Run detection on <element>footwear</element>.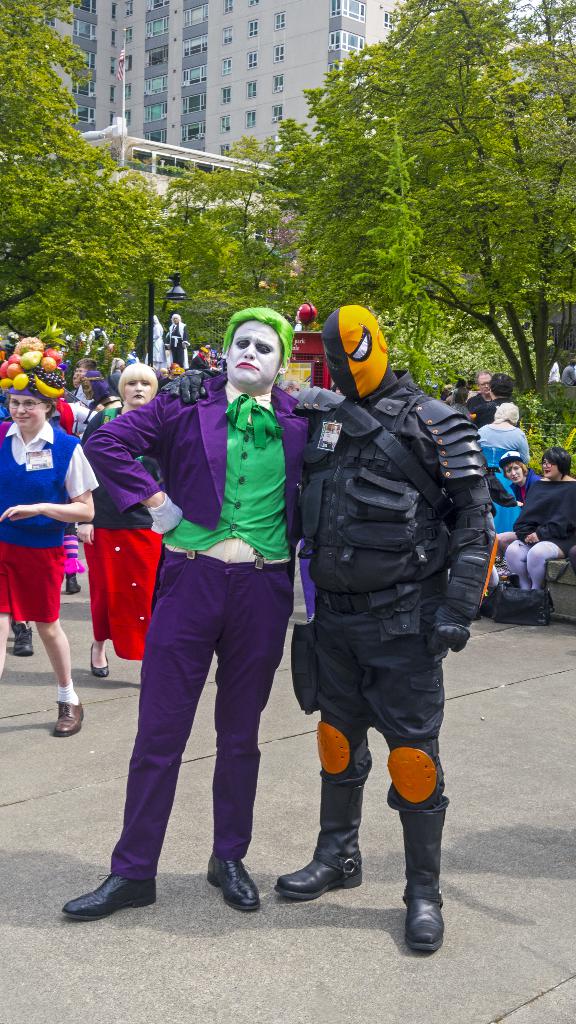
Result: detection(399, 803, 454, 957).
